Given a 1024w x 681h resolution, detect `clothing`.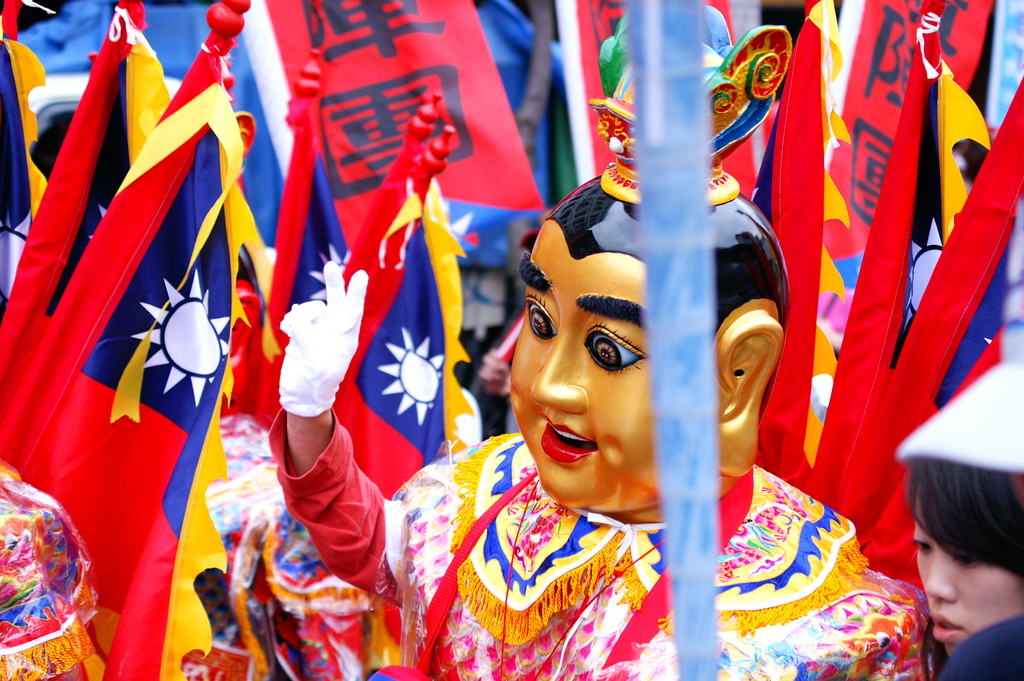
[x1=934, y1=617, x2=1023, y2=680].
